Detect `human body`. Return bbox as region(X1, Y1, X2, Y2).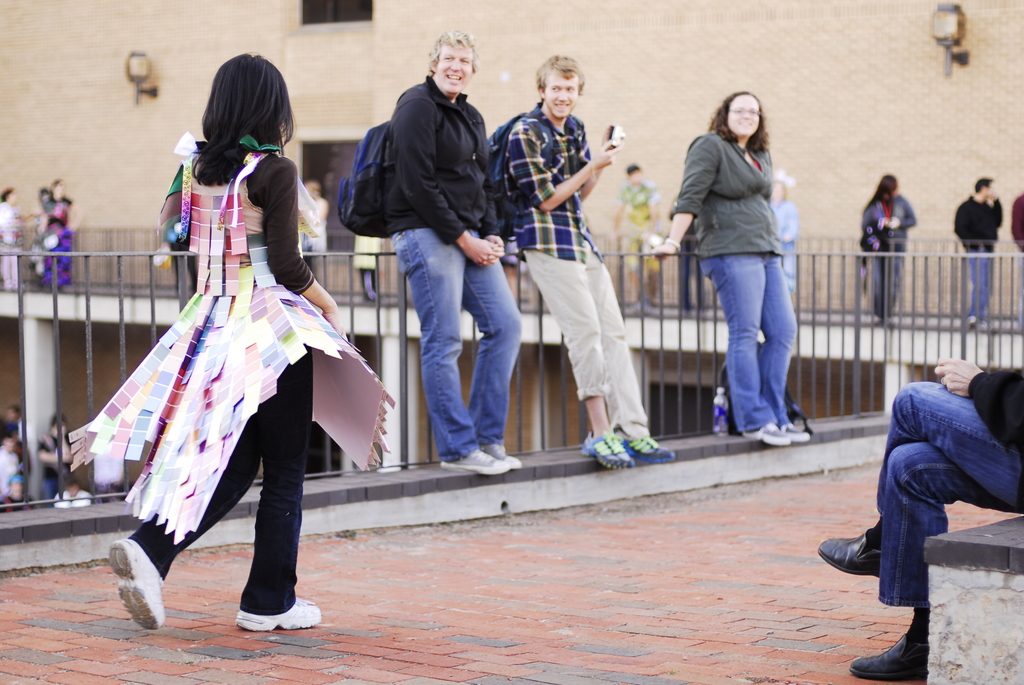
region(954, 199, 1004, 322).
